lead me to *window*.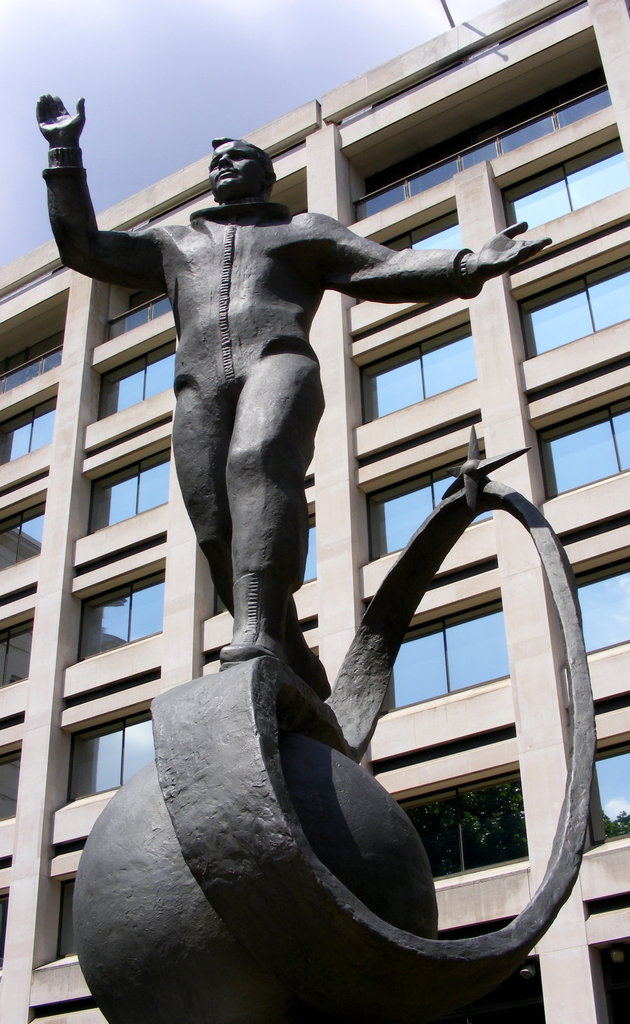
Lead to detection(601, 748, 629, 826).
